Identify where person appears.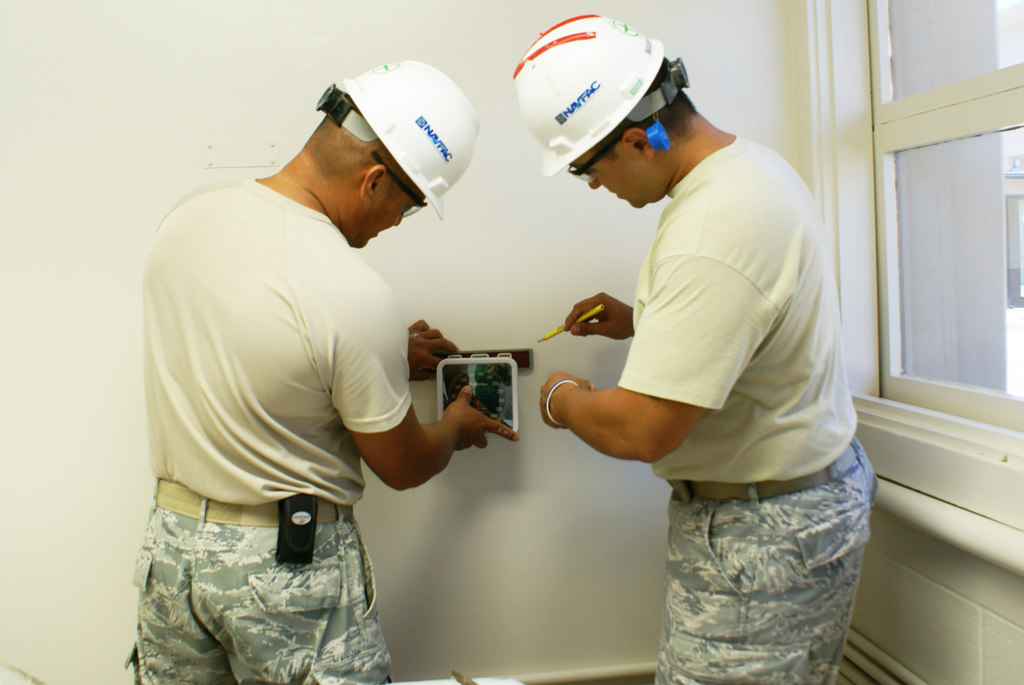
Appears at left=529, top=26, right=881, bottom=684.
